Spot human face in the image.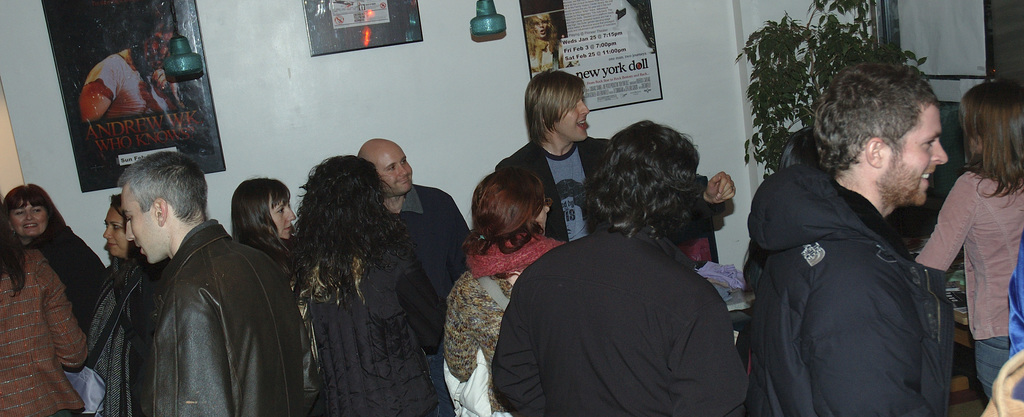
human face found at bbox=(122, 184, 157, 263).
